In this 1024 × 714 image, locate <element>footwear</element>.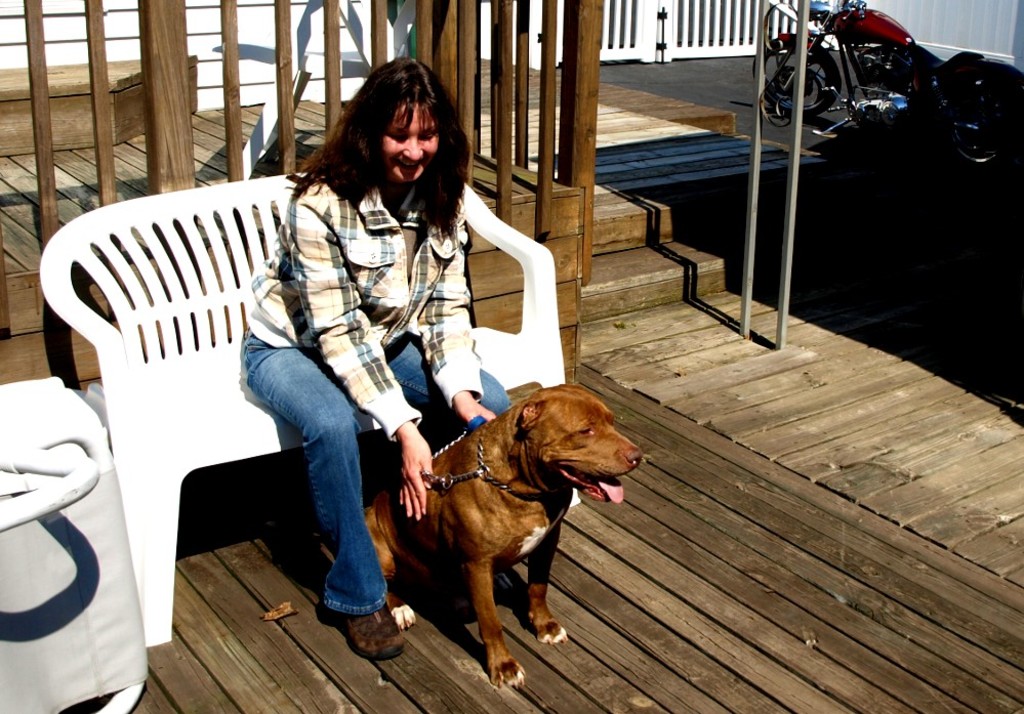
Bounding box: [left=346, top=599, right=406, bottom=662].
